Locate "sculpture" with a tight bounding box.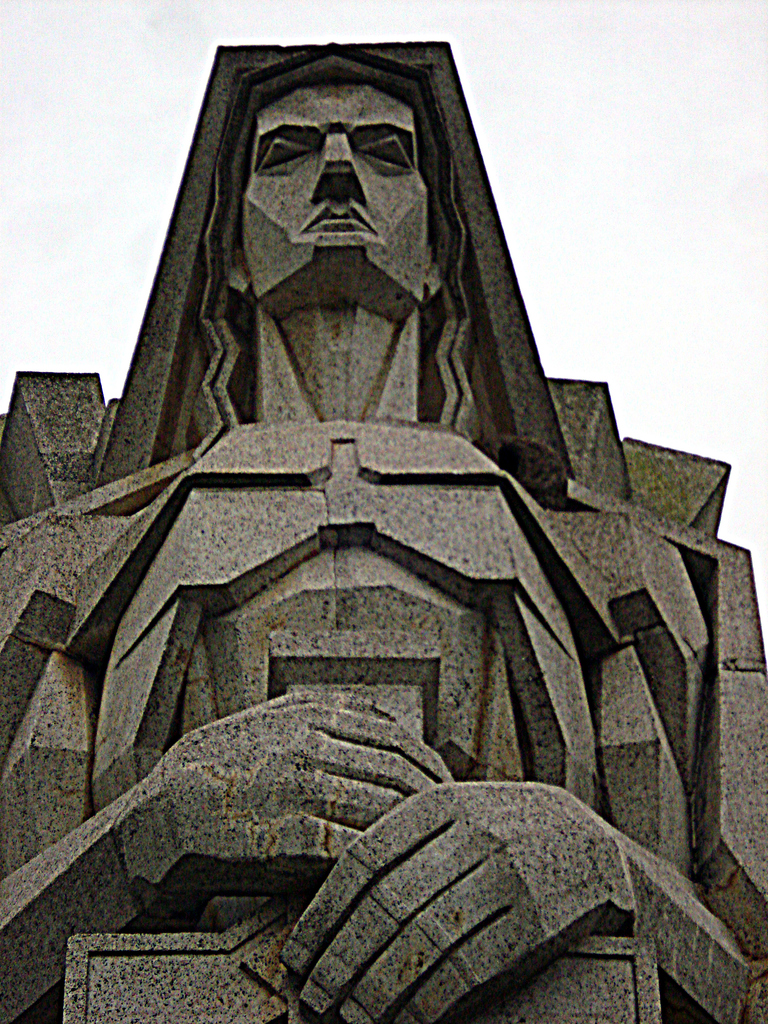
Rect(41, 13, 714, 968).
